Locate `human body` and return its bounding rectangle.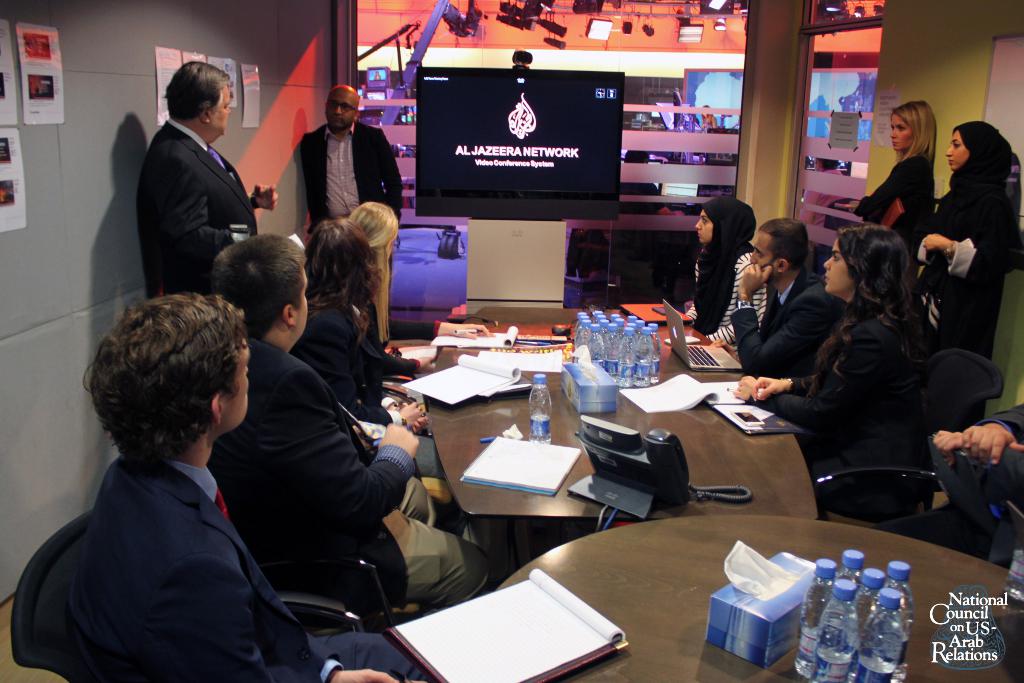
929:406:1023:570.
